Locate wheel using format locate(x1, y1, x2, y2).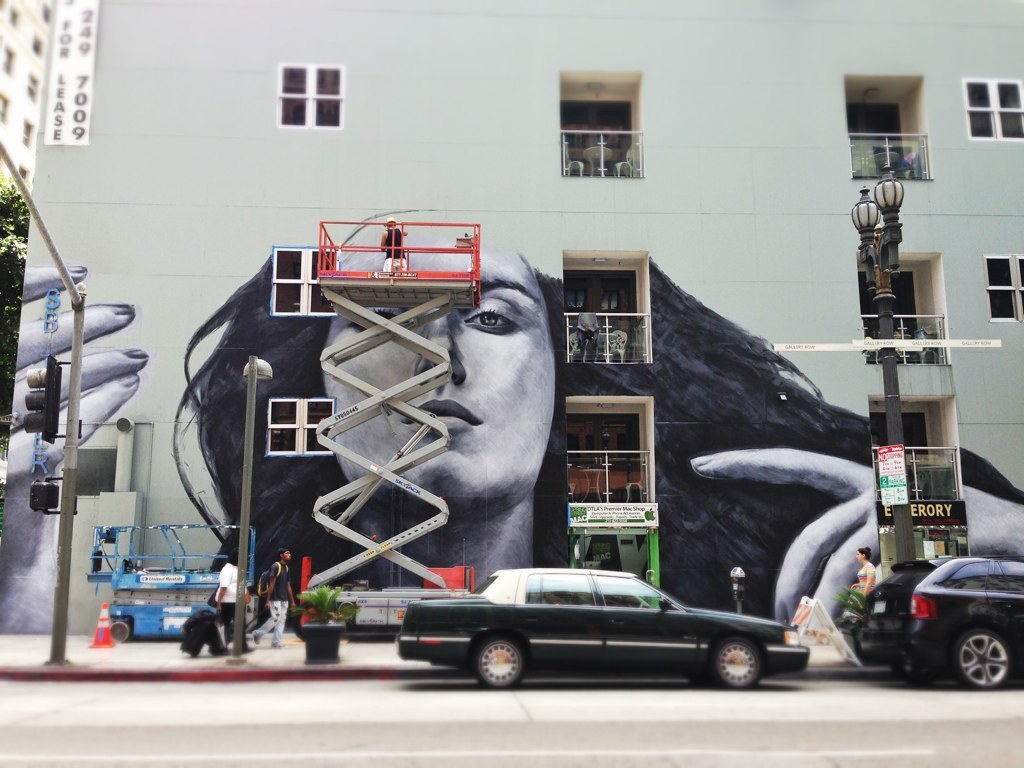
locate(948, 626, 1014, 698).
